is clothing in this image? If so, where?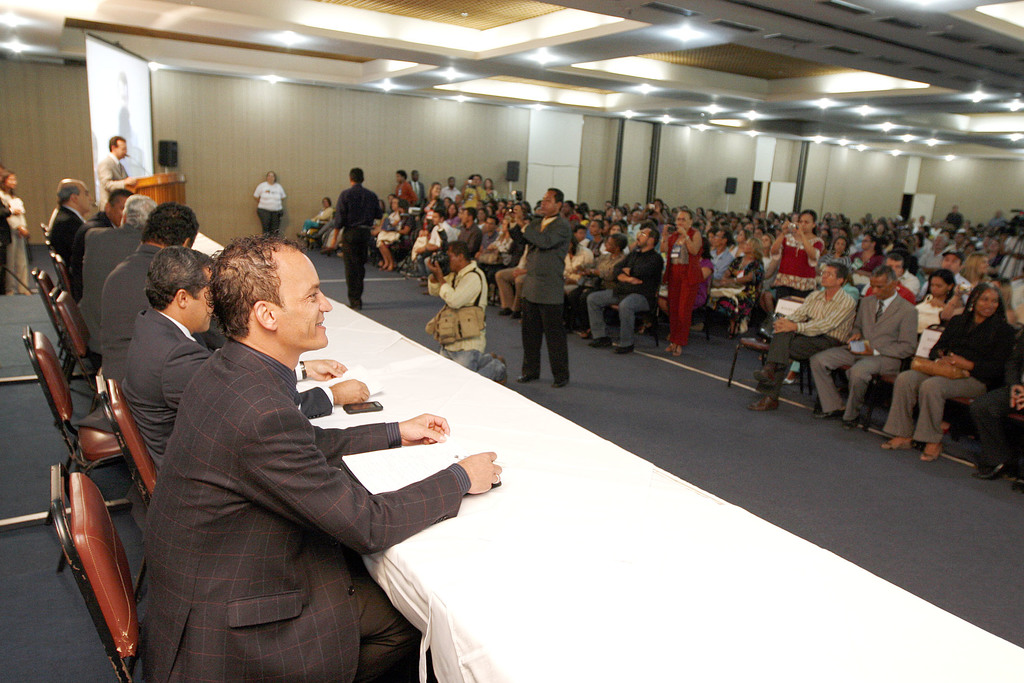
Yes, at Rect(337, 181, 382, 296).
